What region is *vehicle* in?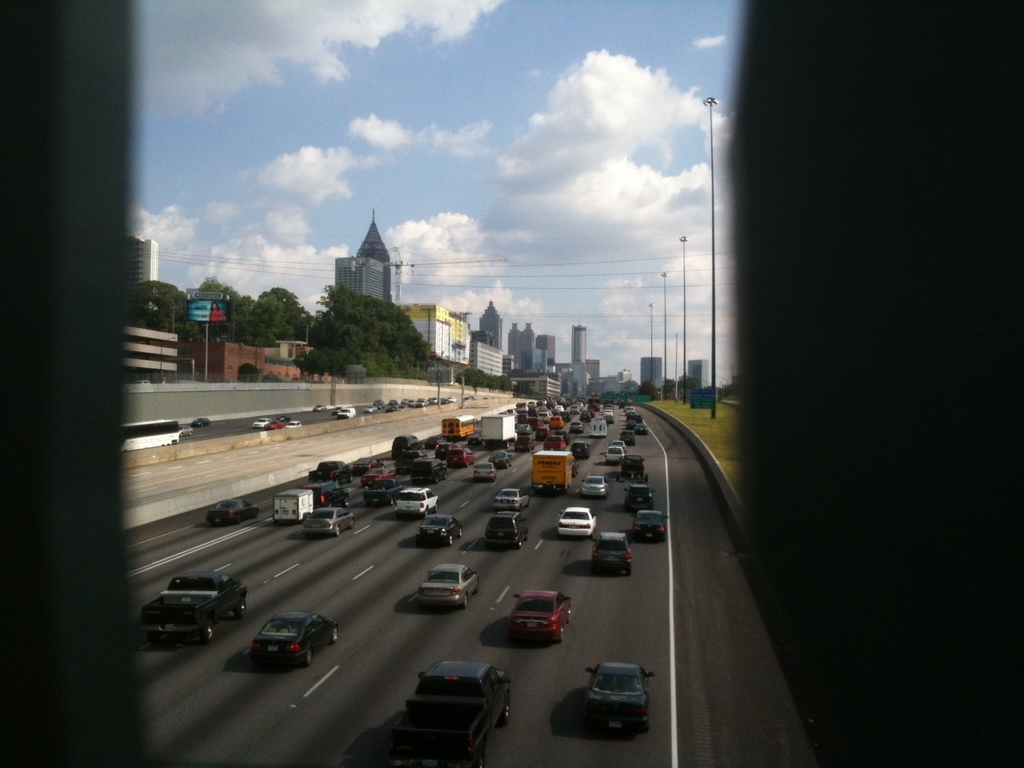
region(470, 462, 500, 479).
